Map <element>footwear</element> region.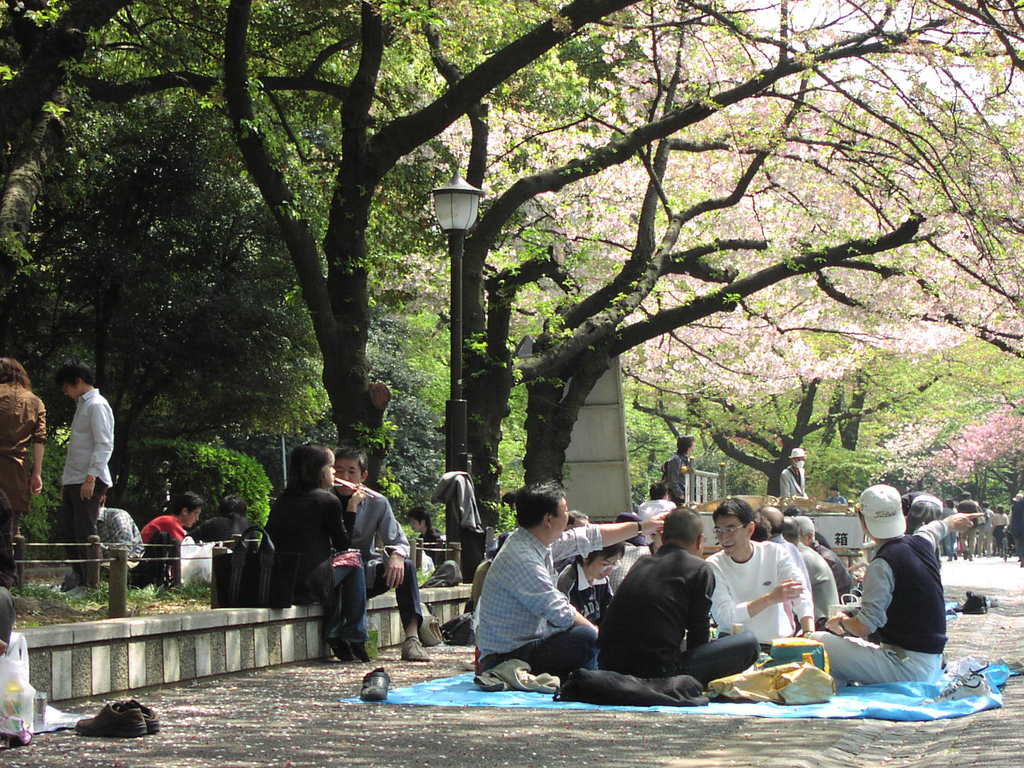
Mapped to [left=400, top=631, right=424, bottom=663].
